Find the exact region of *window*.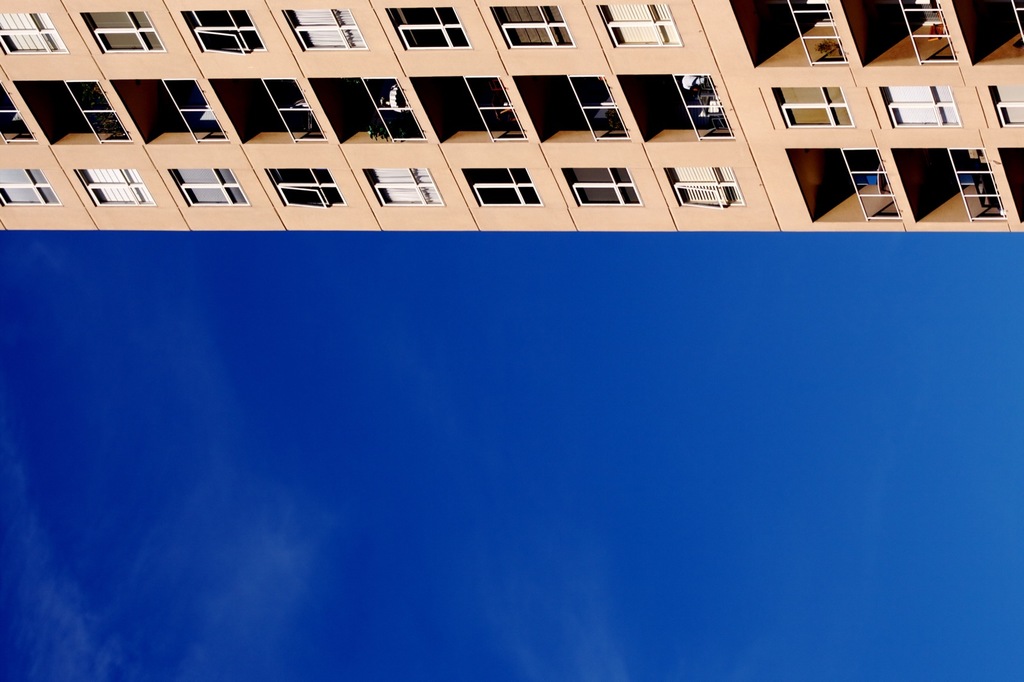
Exact region: locate(383, 4, 472, 51).
